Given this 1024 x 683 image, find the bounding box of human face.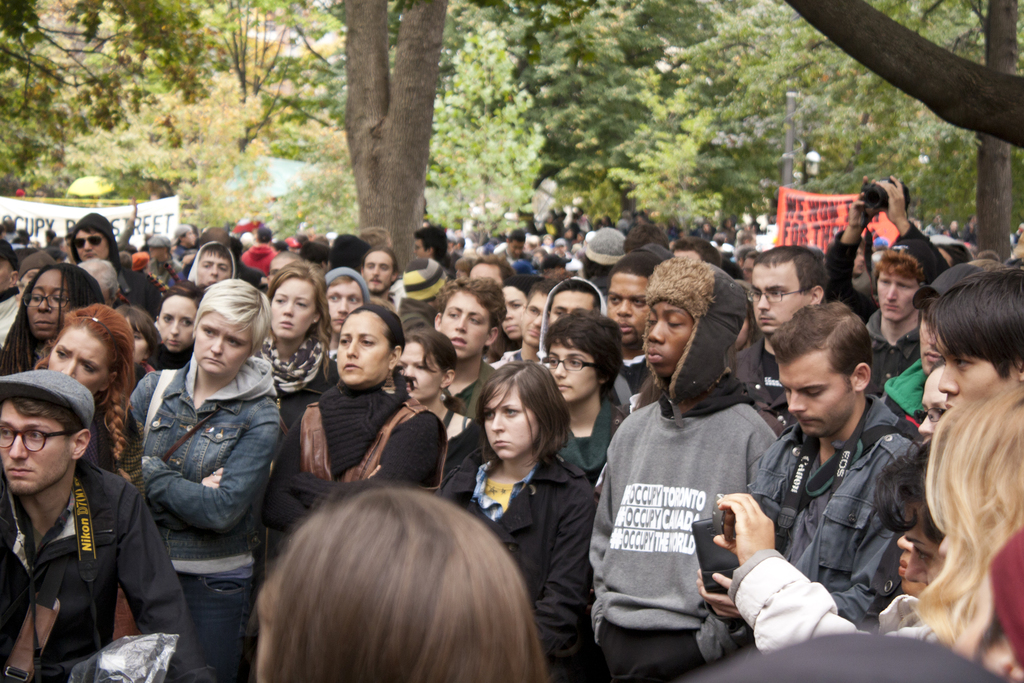
502:286:530:339.
